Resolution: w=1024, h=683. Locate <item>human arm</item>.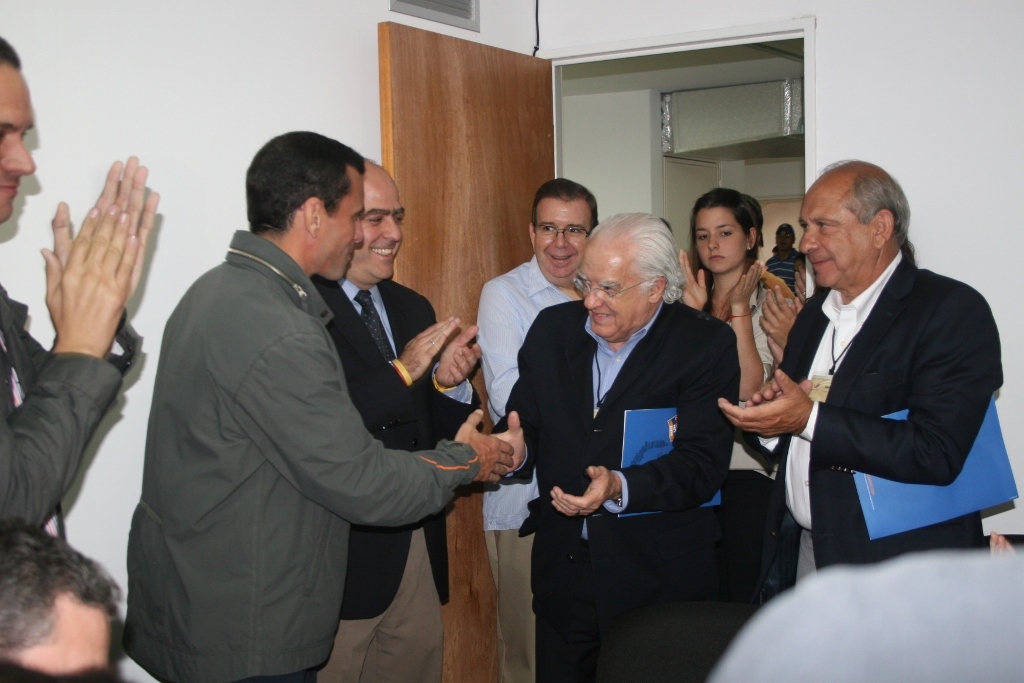
box=[420, 320, 491, 410].
